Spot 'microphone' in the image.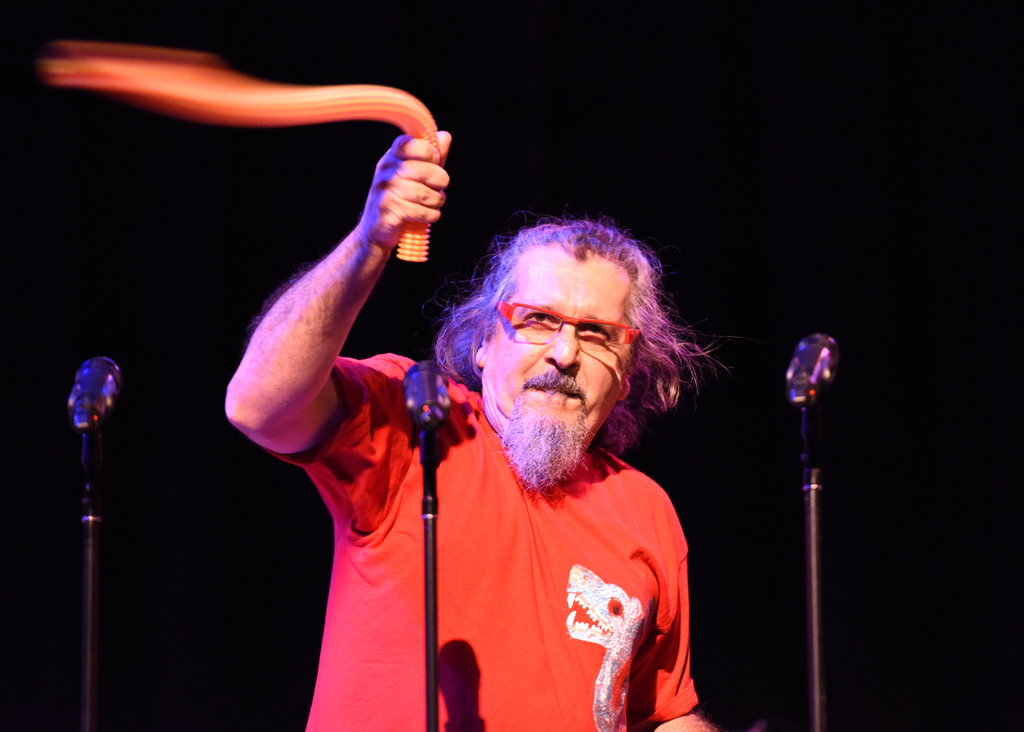
'microphone' found at x1=775 y1=324 x2=845 y2=492.
